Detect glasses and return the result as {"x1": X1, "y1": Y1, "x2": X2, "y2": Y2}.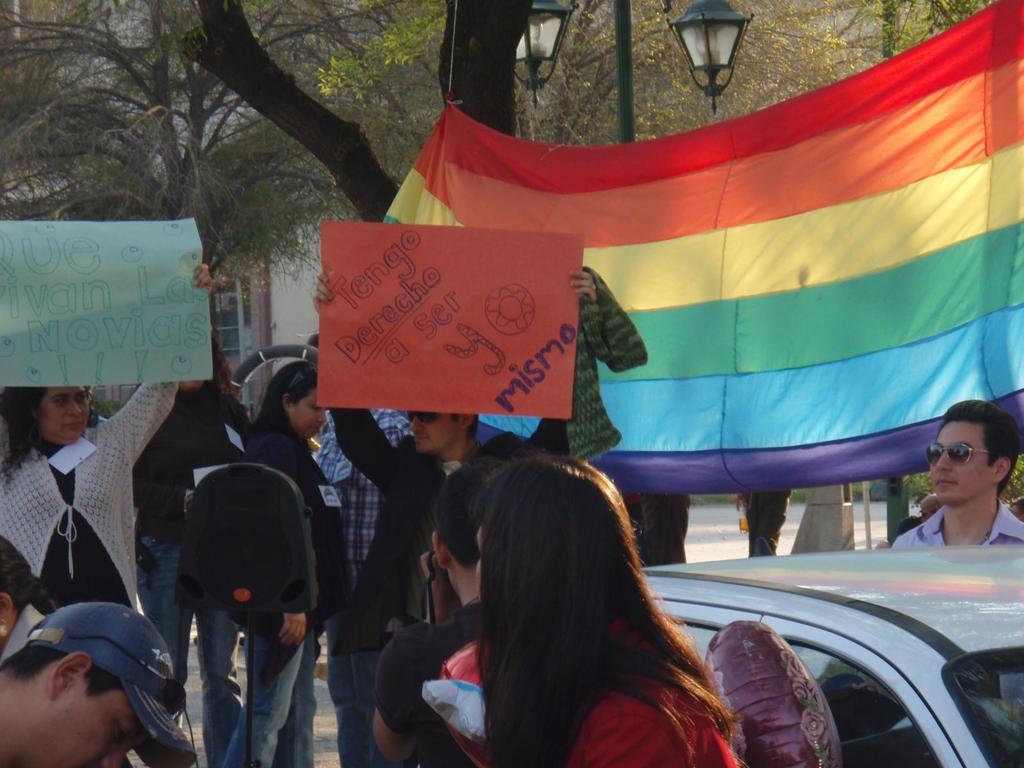
{"x1": 404, "y1": 408, "x2": 452, "y2": 429}.
